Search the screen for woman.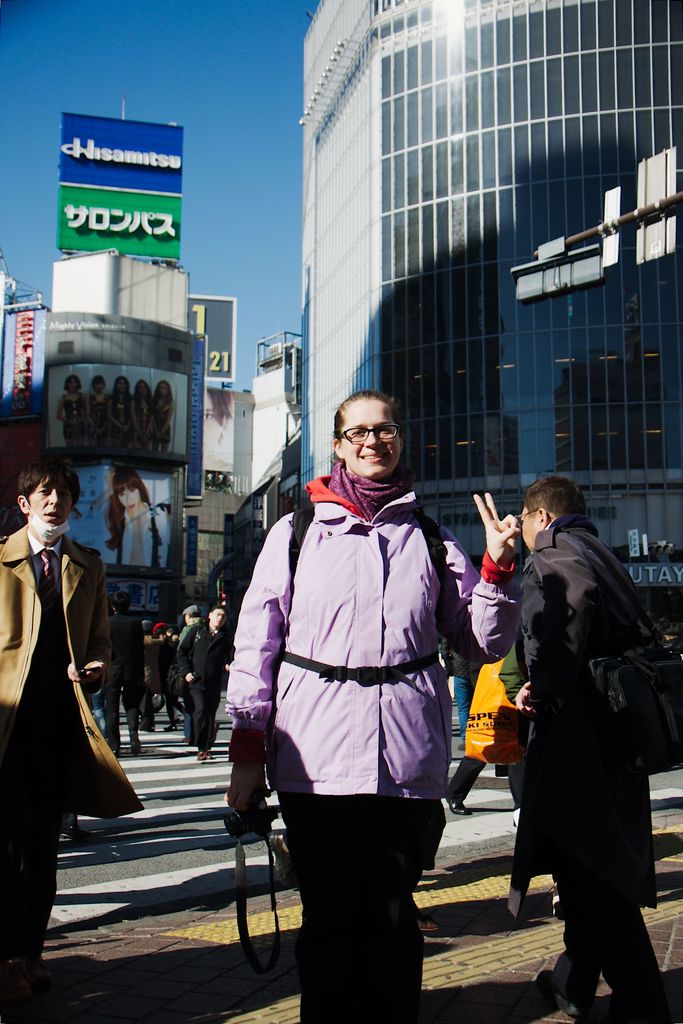
Found at (x1=76, y1=376, x2=108, y2=468).
